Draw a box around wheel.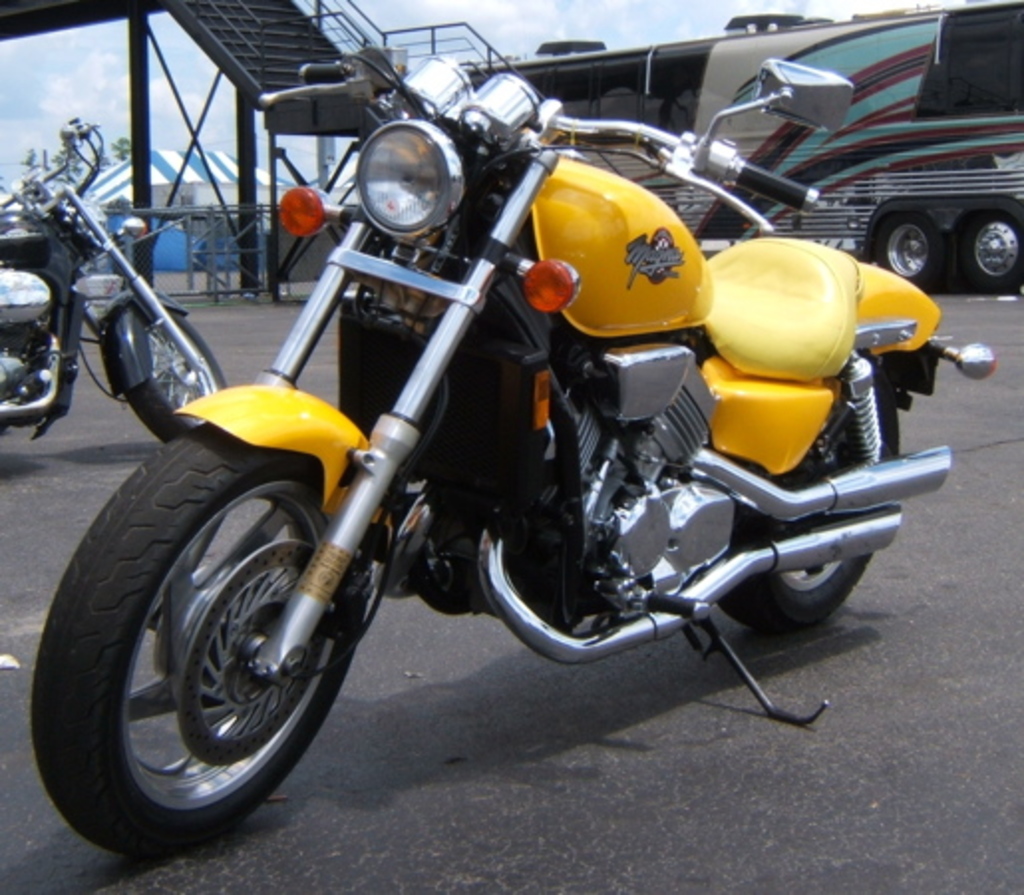
Rect(865, 205, 942, 296).
